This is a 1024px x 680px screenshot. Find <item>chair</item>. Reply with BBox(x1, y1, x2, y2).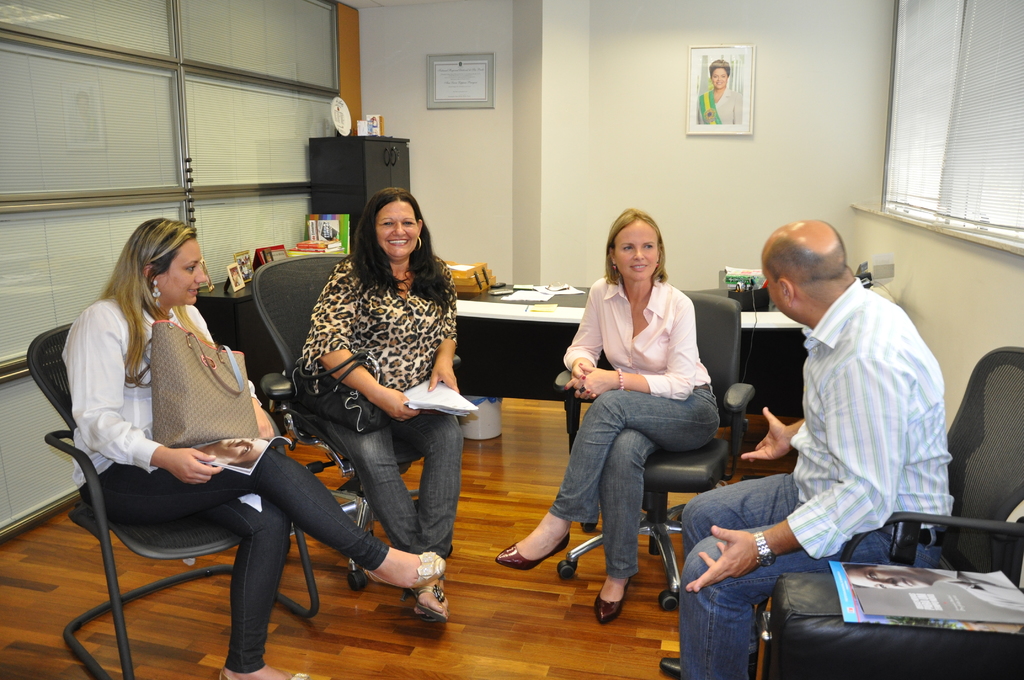
BBox(27, 320, 320, 677).
